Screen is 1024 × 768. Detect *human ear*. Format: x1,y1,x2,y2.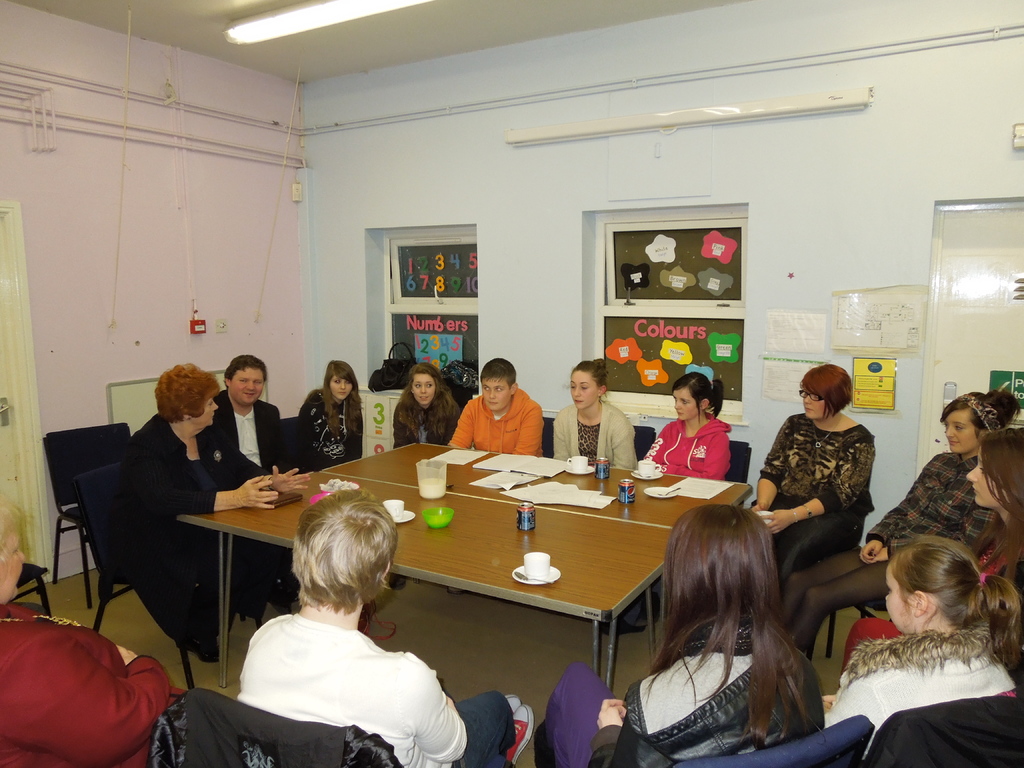
382,558,389,575.
